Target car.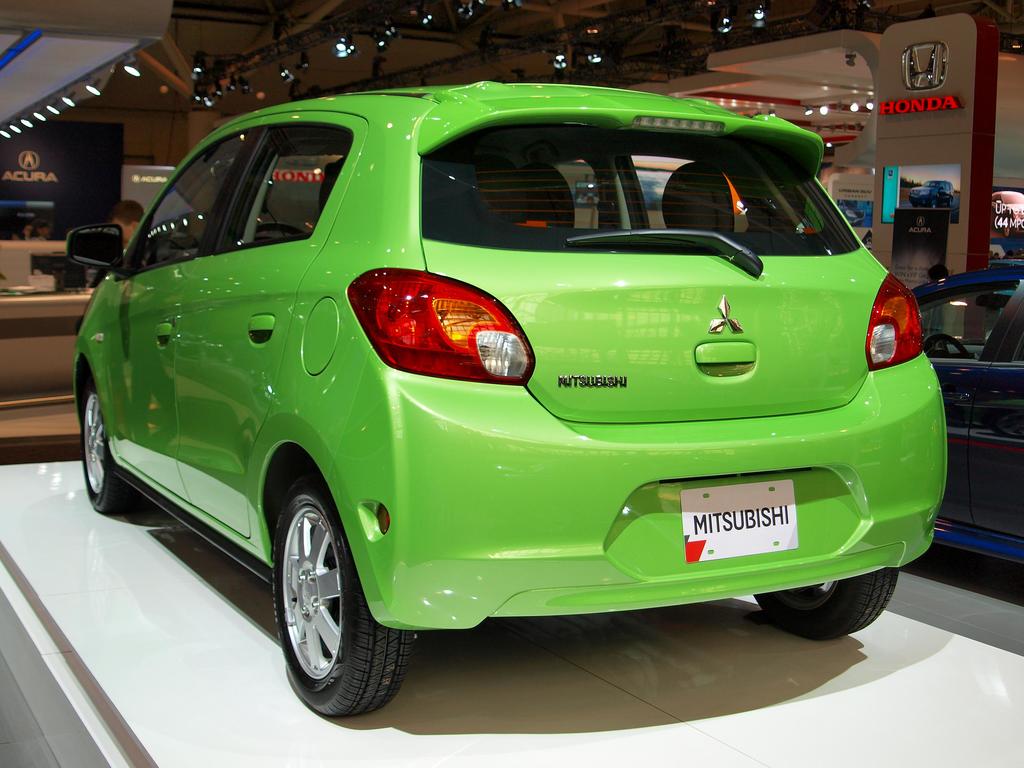
Target region: [63,65,947,713].
